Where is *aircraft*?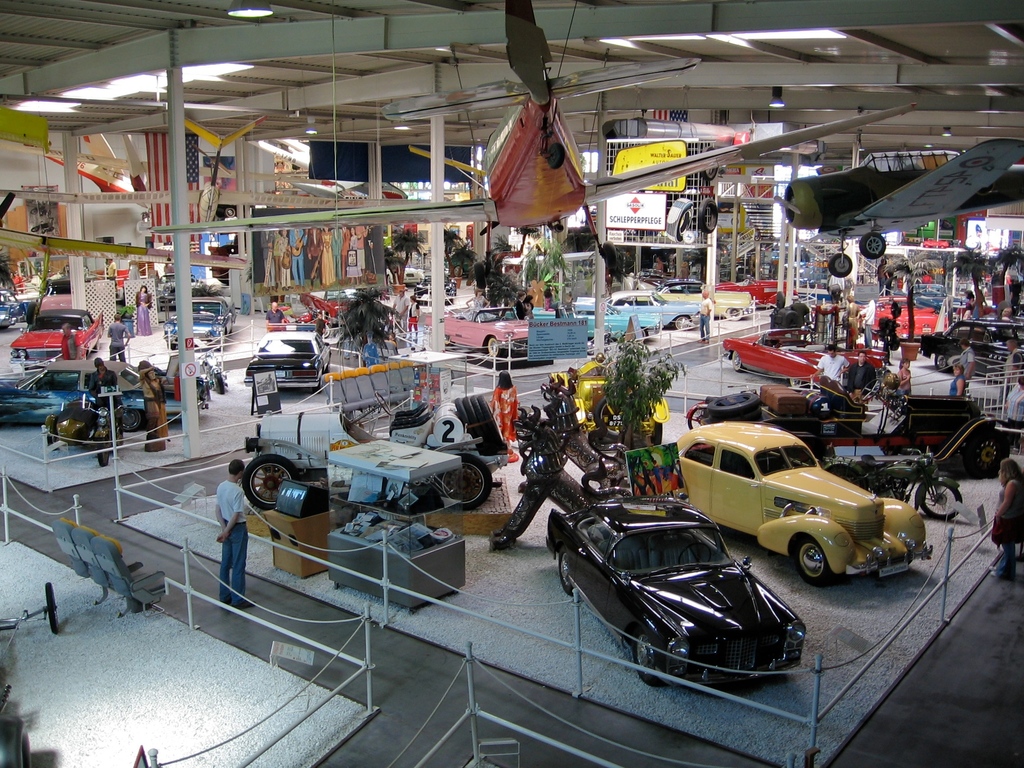
[left=20, top=119, right=186, bottom=230].
